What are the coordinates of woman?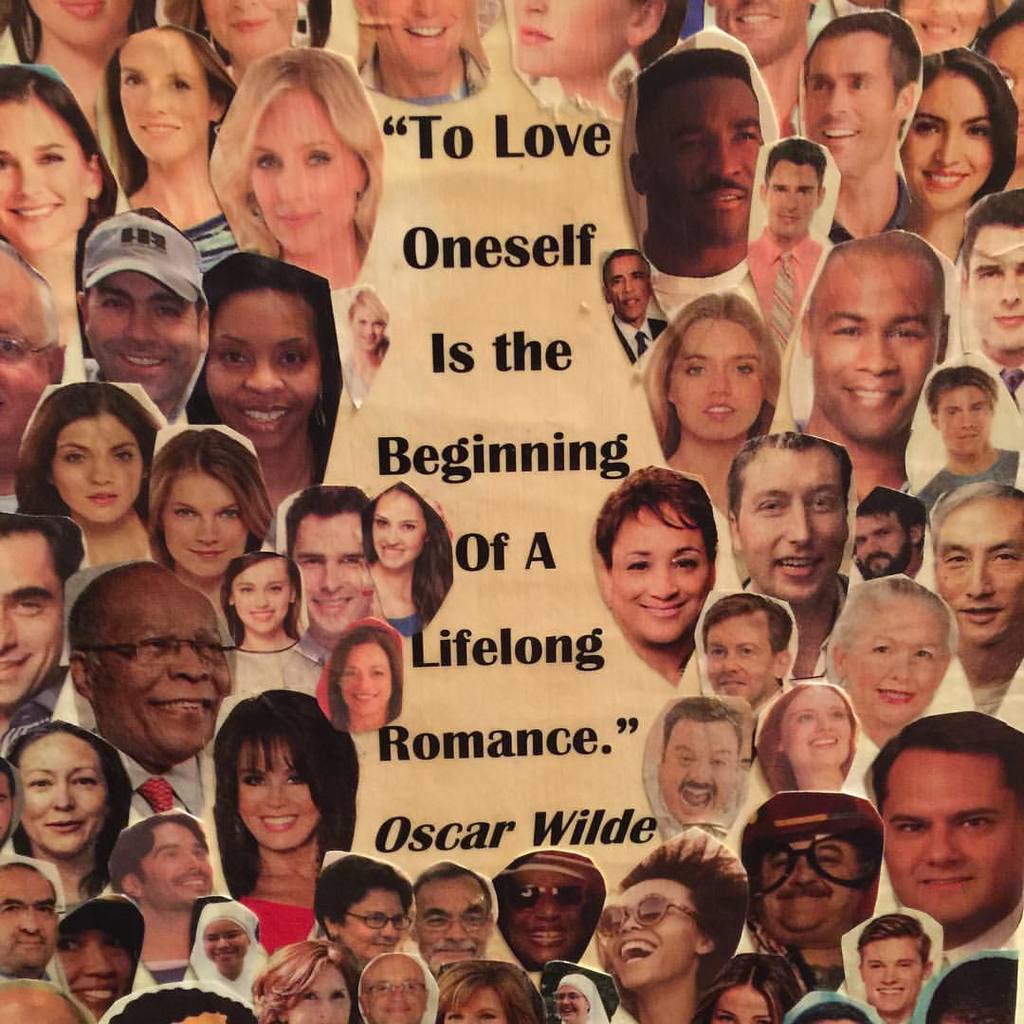
[210,545,335,688].
